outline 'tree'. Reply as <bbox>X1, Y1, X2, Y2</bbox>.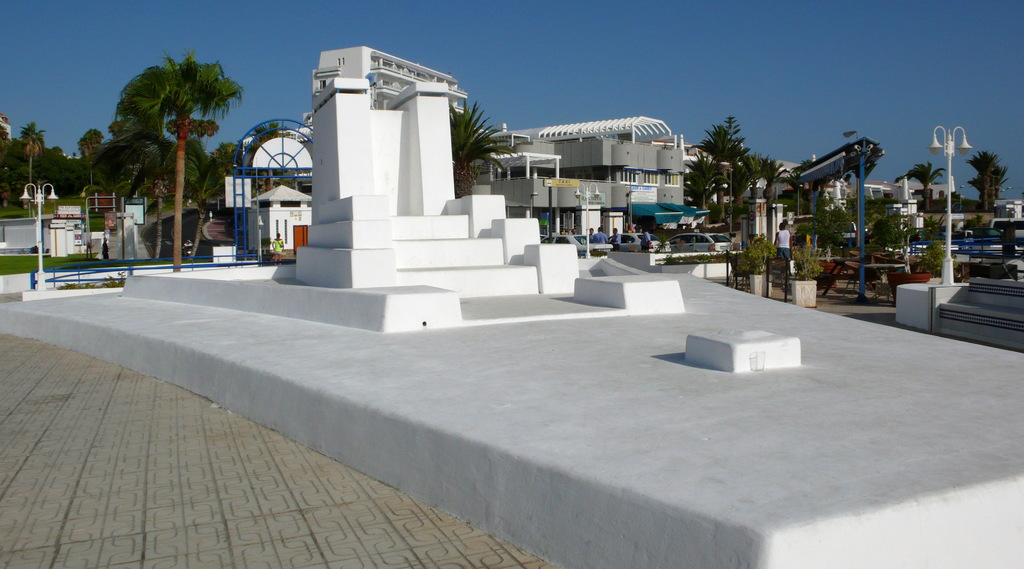
<bbox>20, 120, 46, 197</bbox>.
